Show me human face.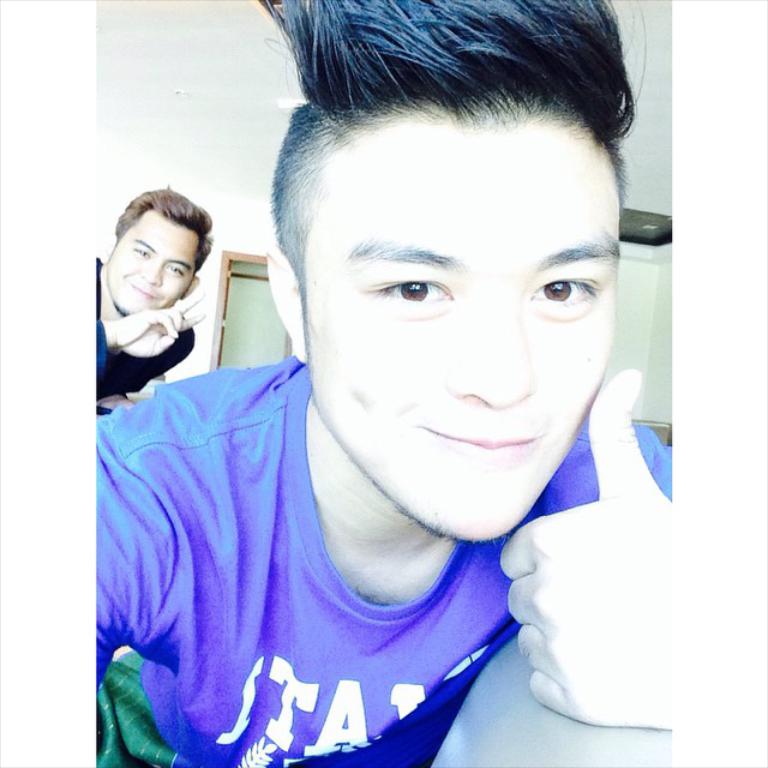
human face is here: [left=312, top=119, right=619, bottom=541].
